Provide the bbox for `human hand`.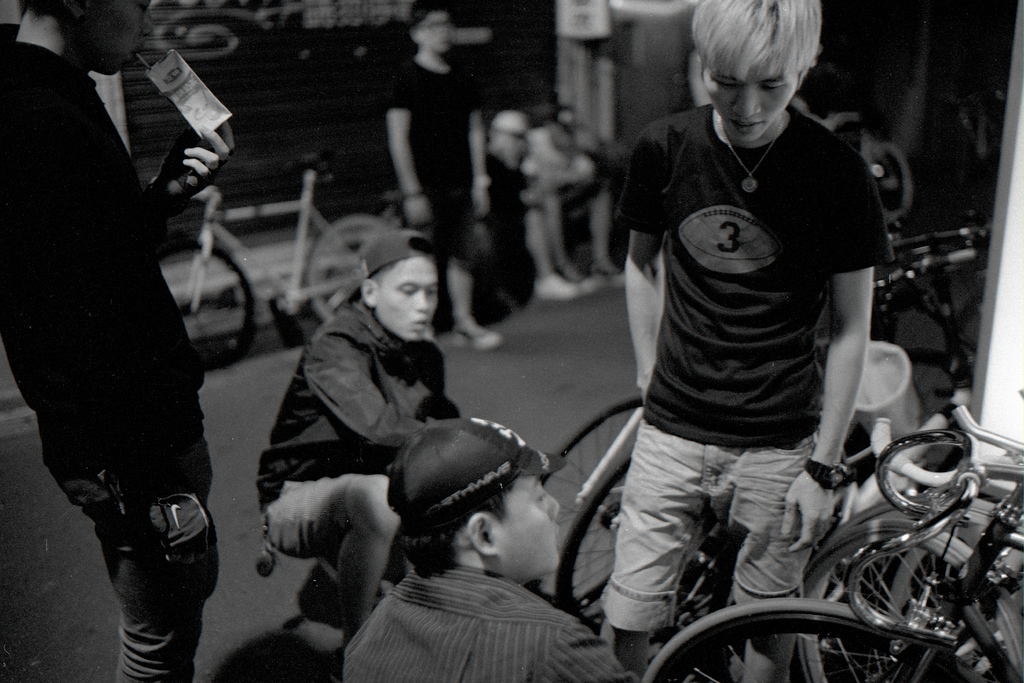
box=[469, 181, 492, 223].
